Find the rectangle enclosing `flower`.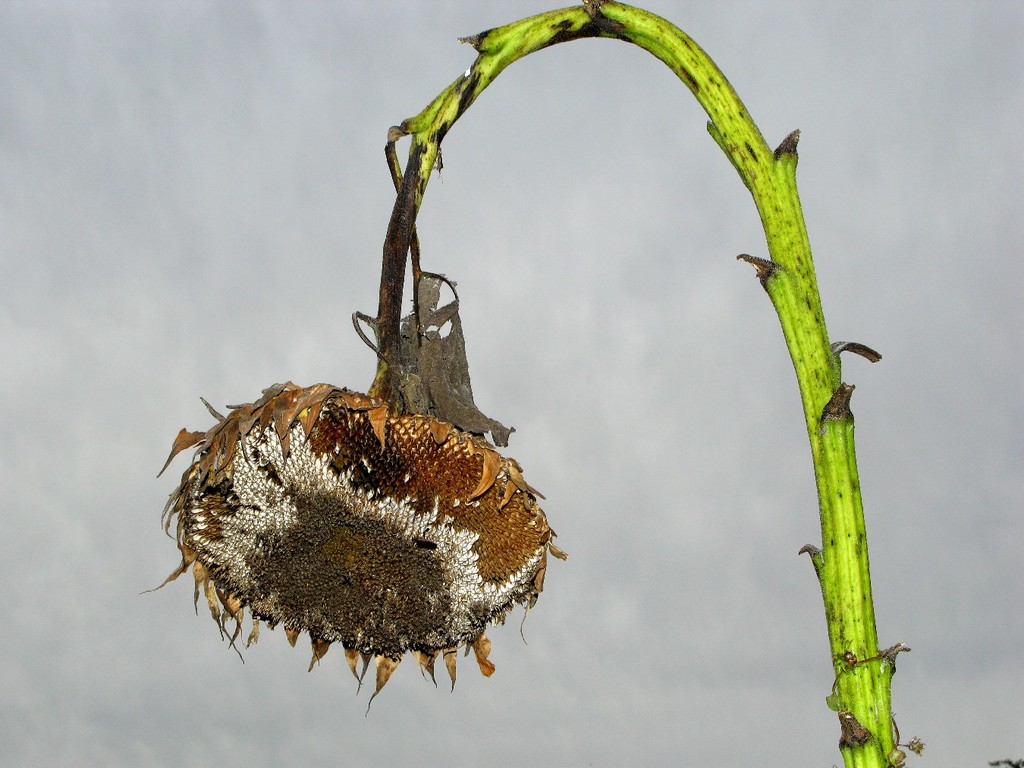
crop(181, 351, 567, 696).
